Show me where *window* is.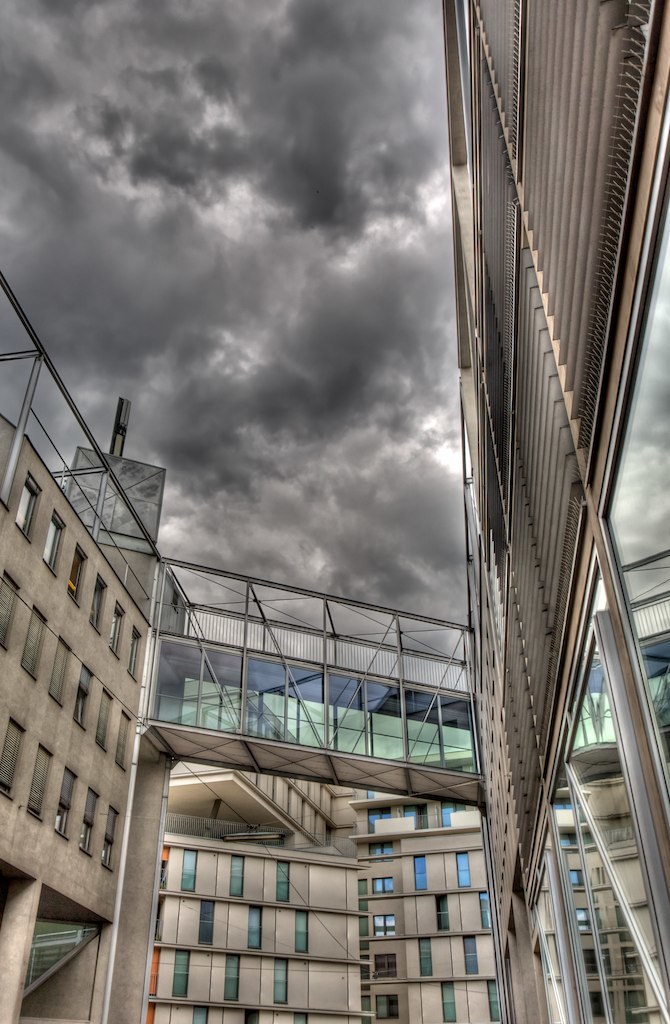
*window* is at 227/852/245/897.
